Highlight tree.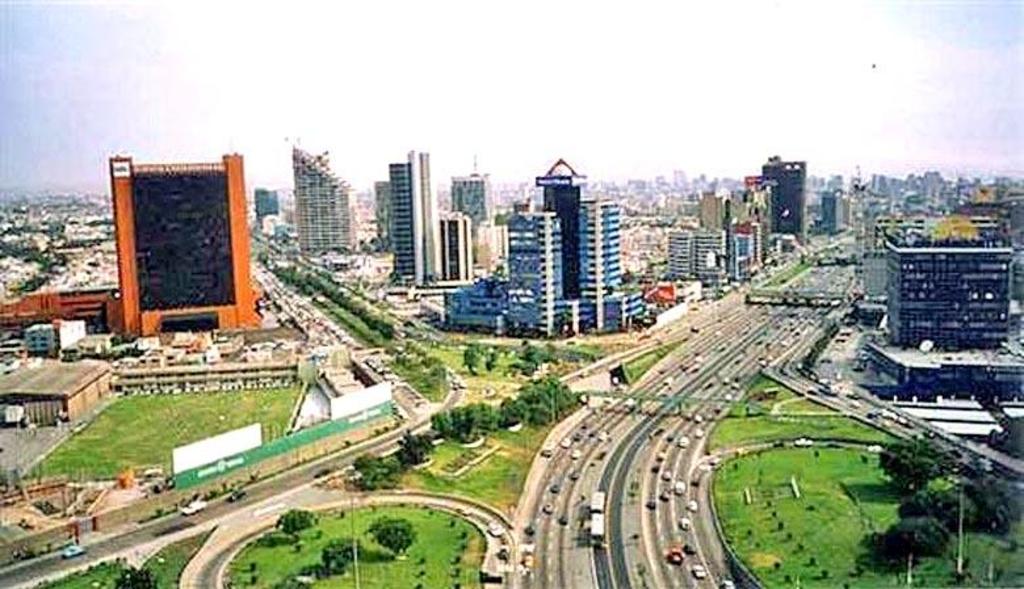
Highlighted region: select_region(337, 446, 410, 506).
